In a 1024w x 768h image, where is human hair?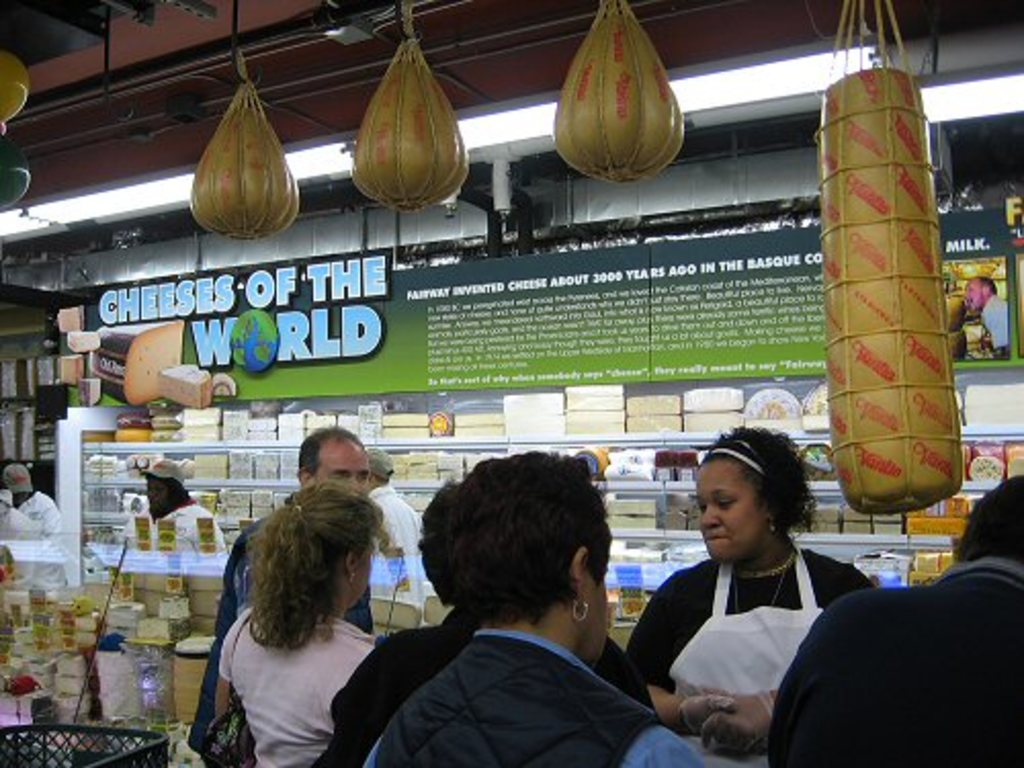
BBox(299, 422, 360, 475).
